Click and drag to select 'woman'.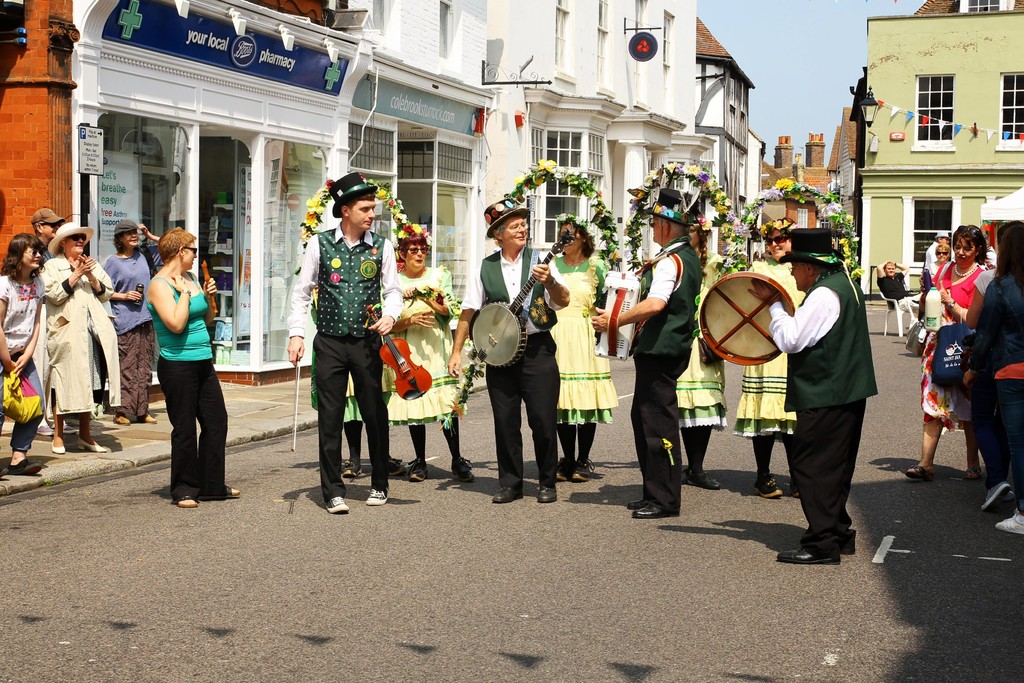
Selection: crop(100, 218, 169, 423).
